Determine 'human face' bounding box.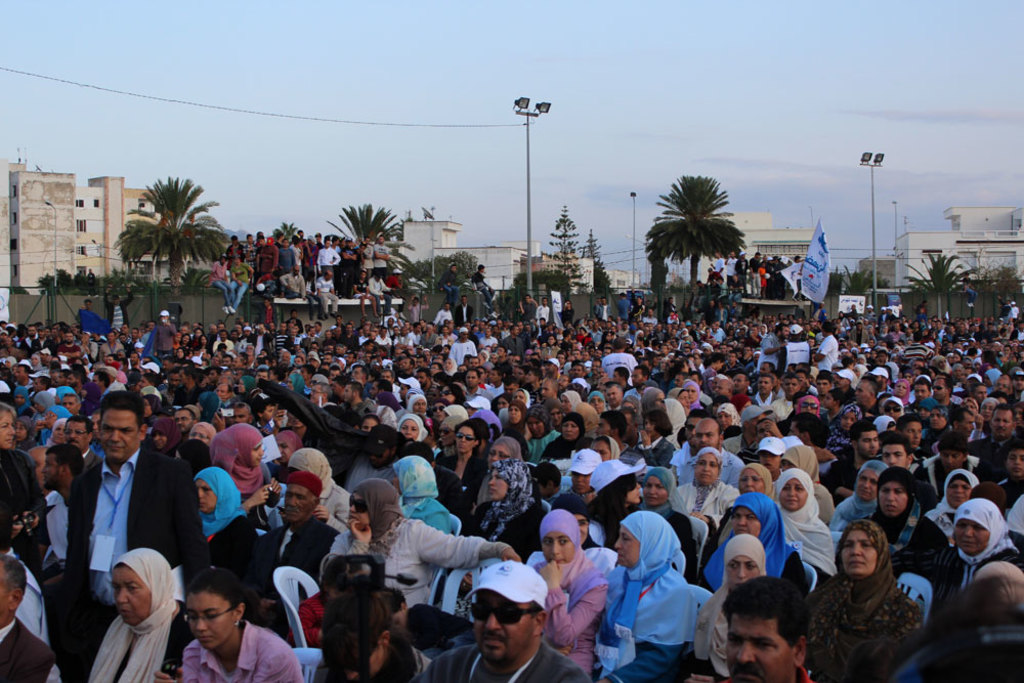
Determined: select_region(440, 425, 455, 443).
